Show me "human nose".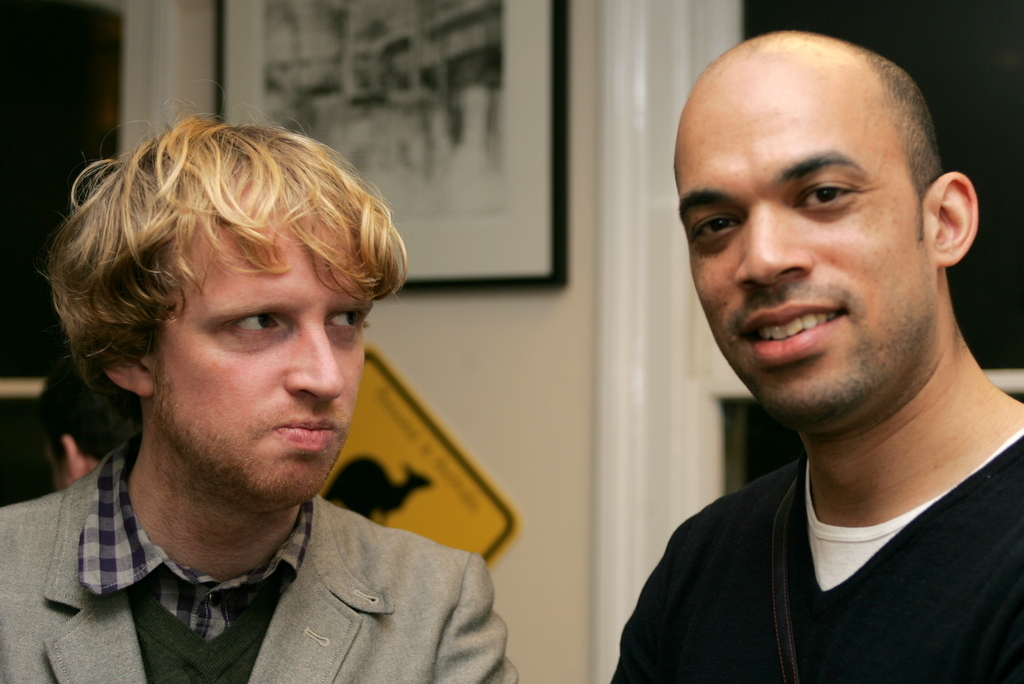
"human nose" is here: (left=735, top=201, right=811, bottom=282).
